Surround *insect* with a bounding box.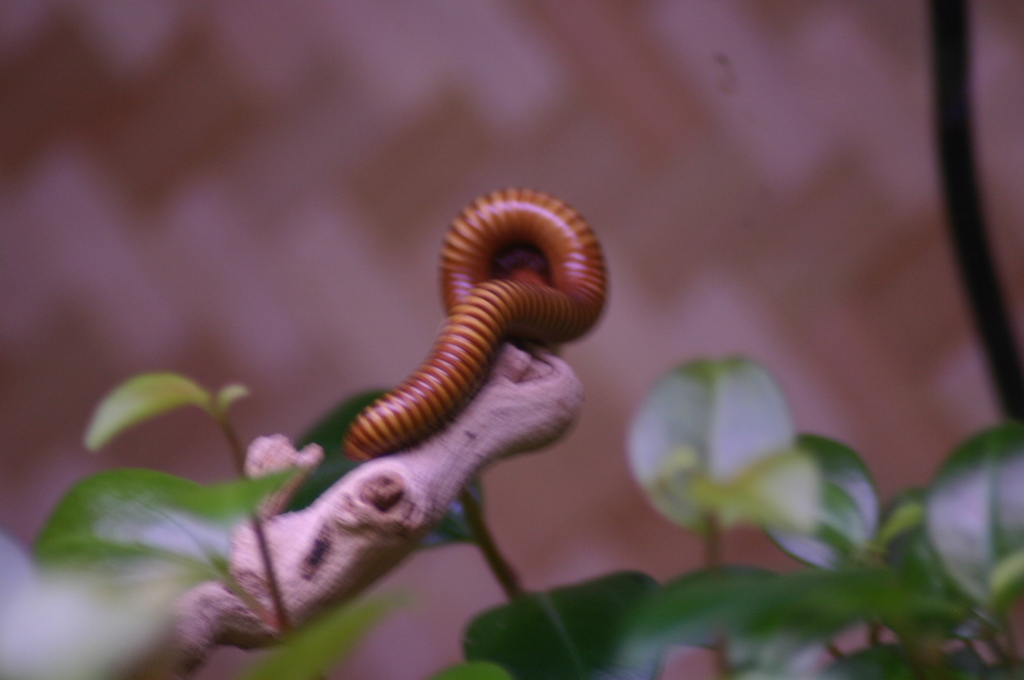
{"left": 340, "top": 187, "right": 610, "bottom": 465}.
